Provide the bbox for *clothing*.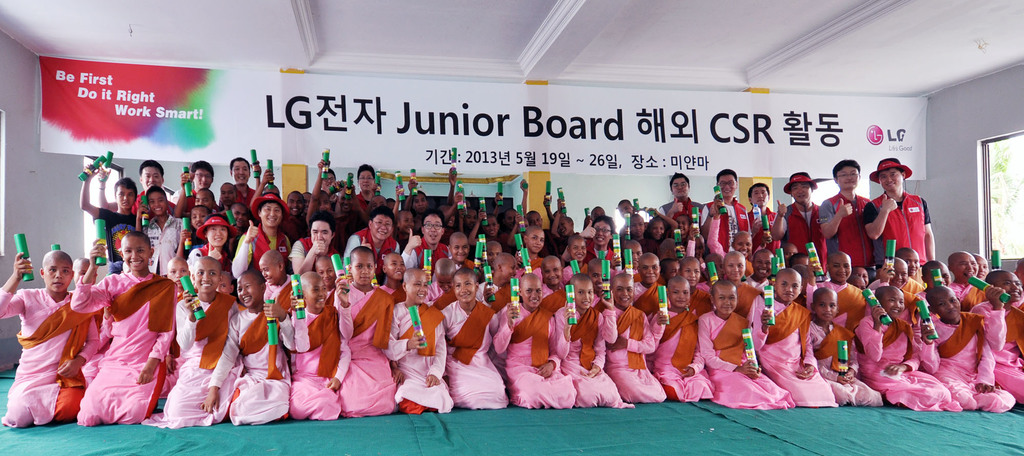
crop(913, 310, 1011, 415).
